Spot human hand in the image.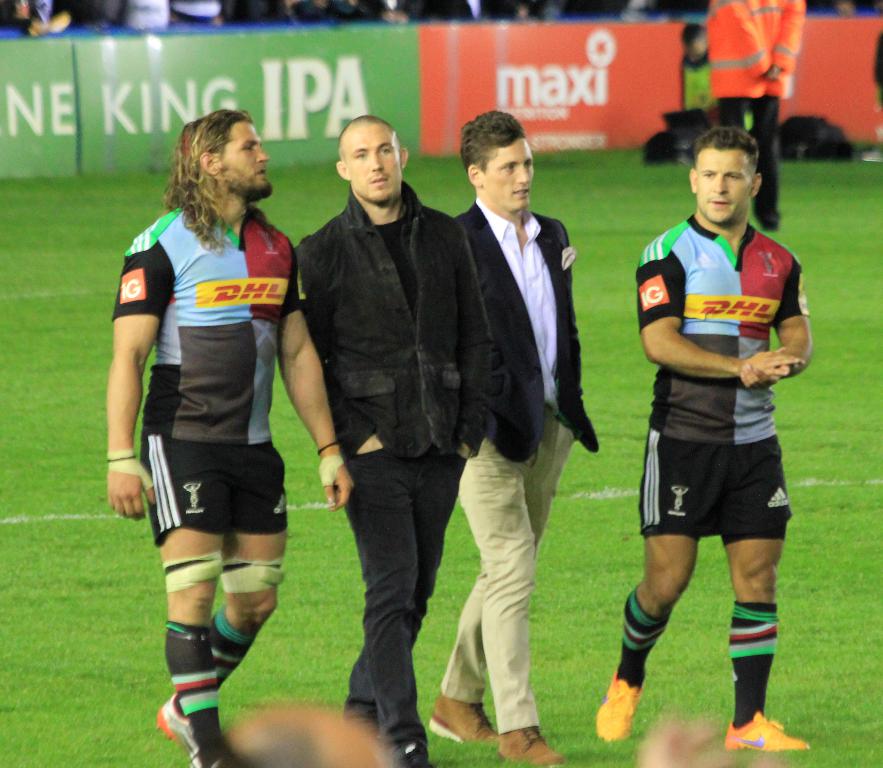
human hand found at pyautogui.locateOnScreen(103, 454, 159, 524).
